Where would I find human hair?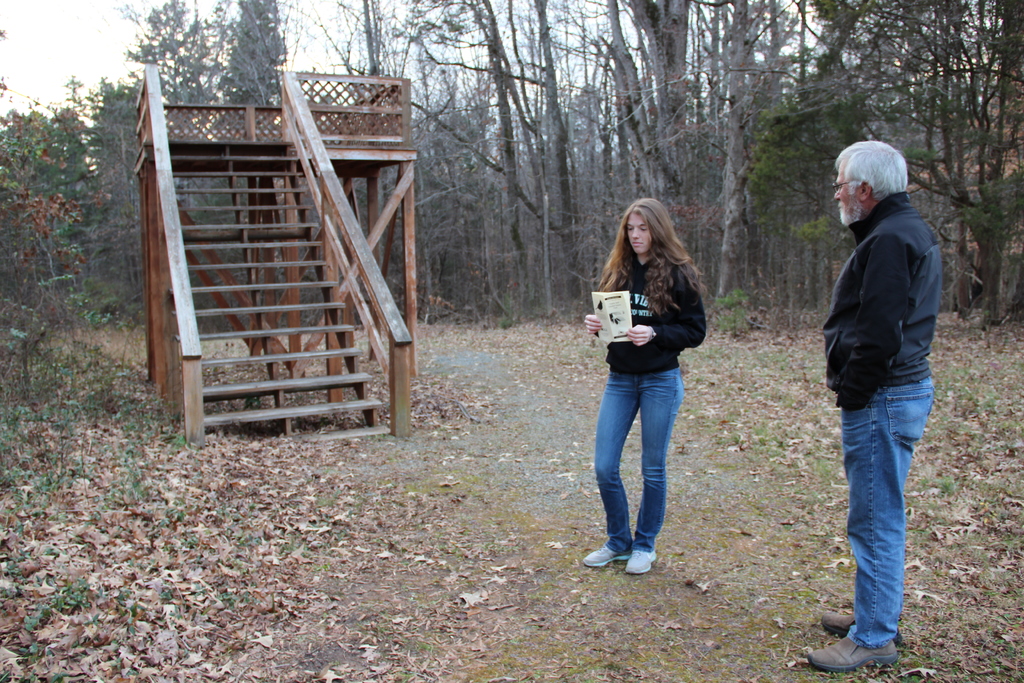
At rect(598, 197, 705, 340).
